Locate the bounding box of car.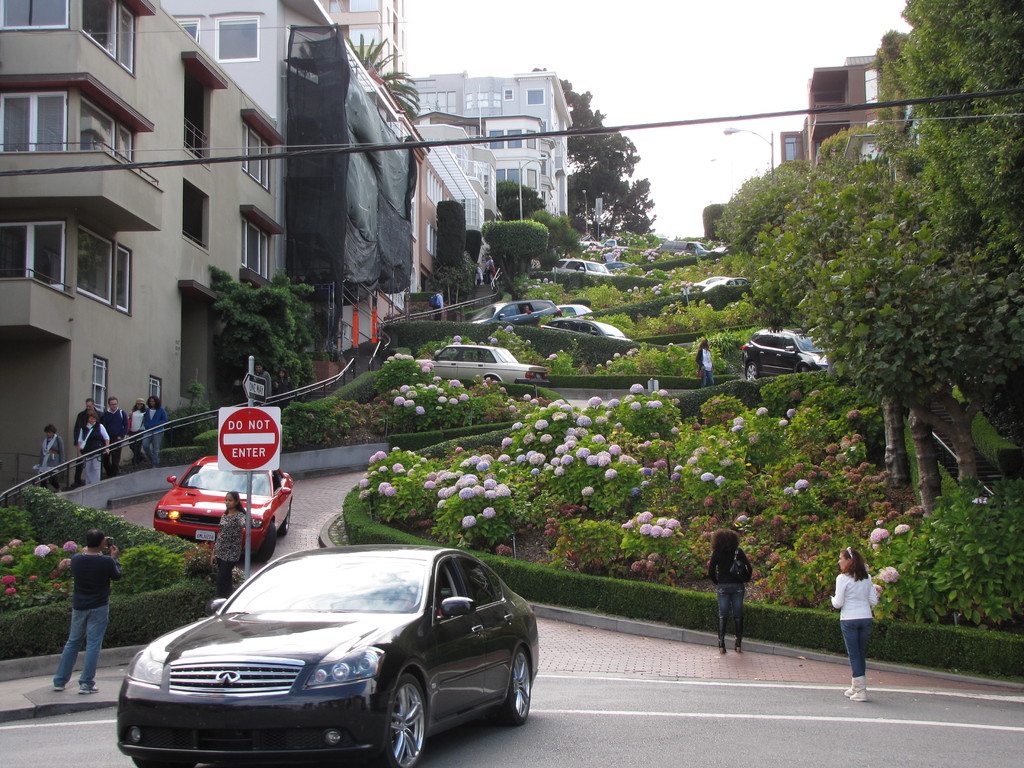
Bounding box: crop(404, 346, 548, 388).
